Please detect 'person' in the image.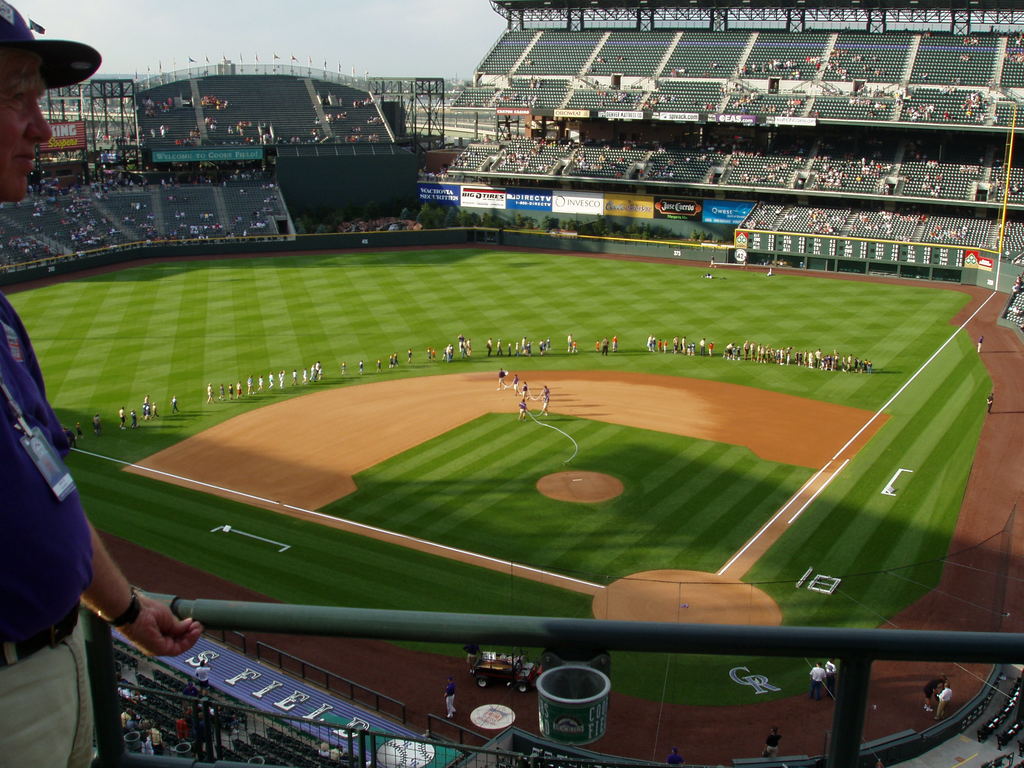
<region>387, 357, 396, 377</region>.
